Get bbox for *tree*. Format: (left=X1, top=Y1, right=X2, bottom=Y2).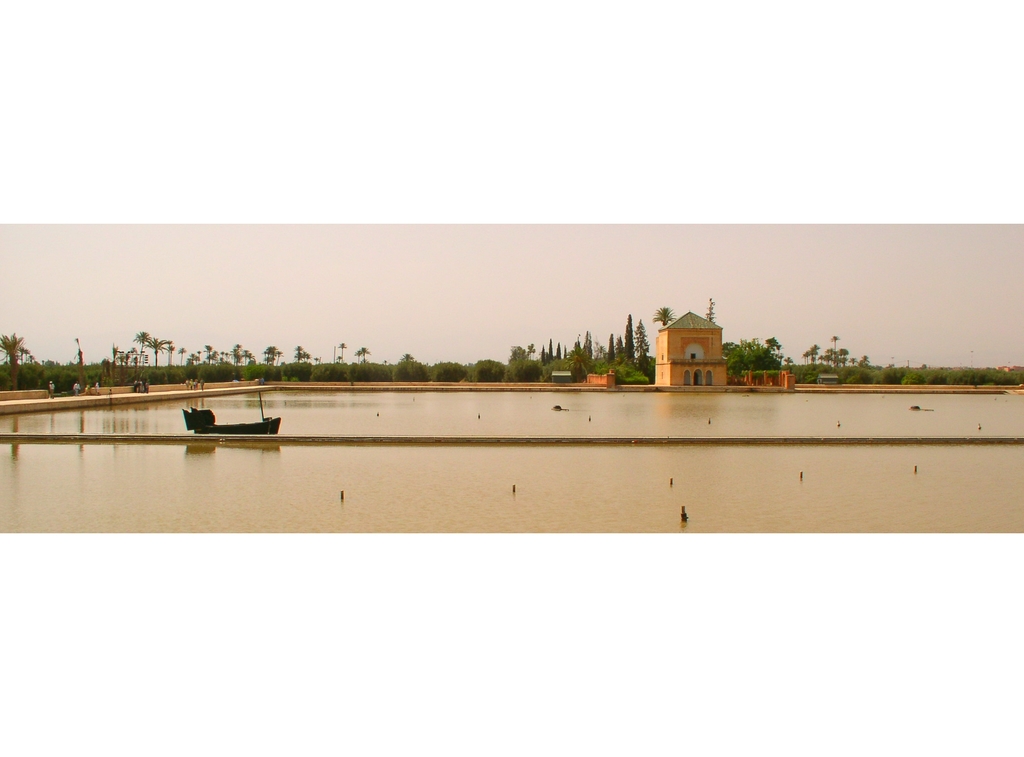
(left=0, top=333, right=33, bottom=391).
